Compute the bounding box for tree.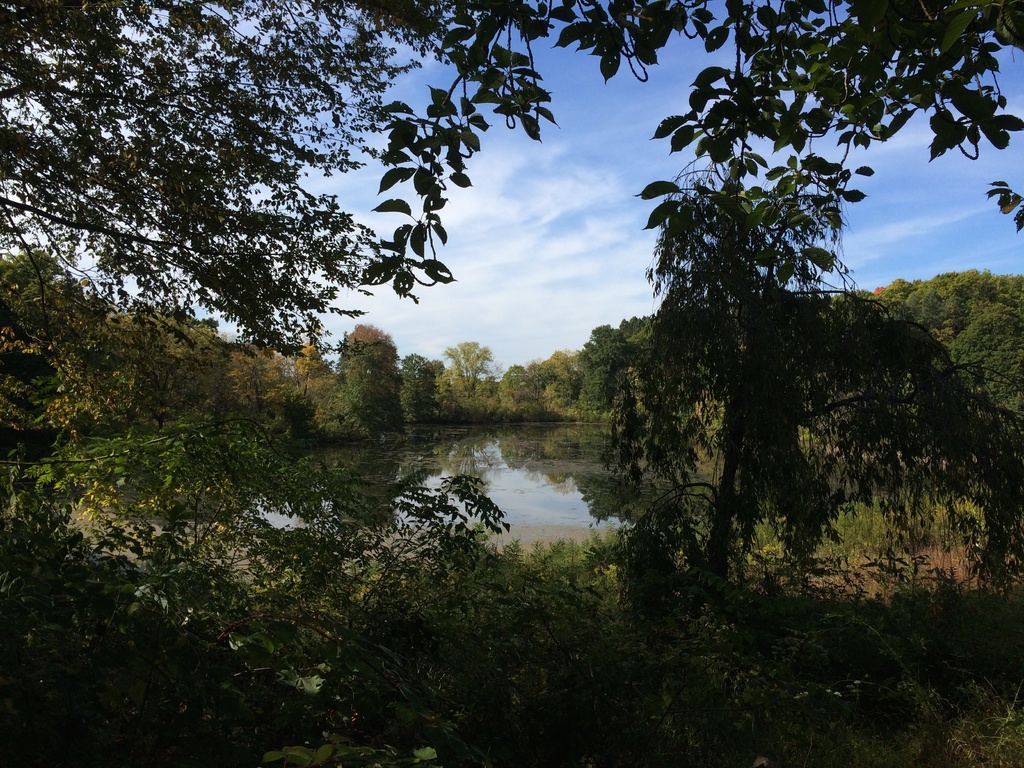
<bbox>276, 0, 523, 767</bbox>.
